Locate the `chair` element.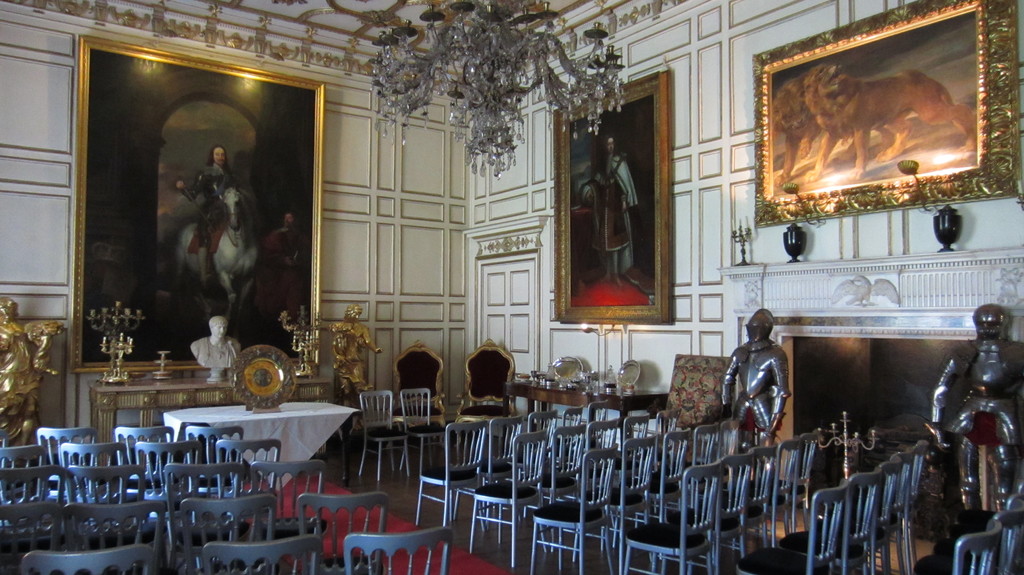
Element bbox: <bbox>296, 490, 392, 574</bbox>.
